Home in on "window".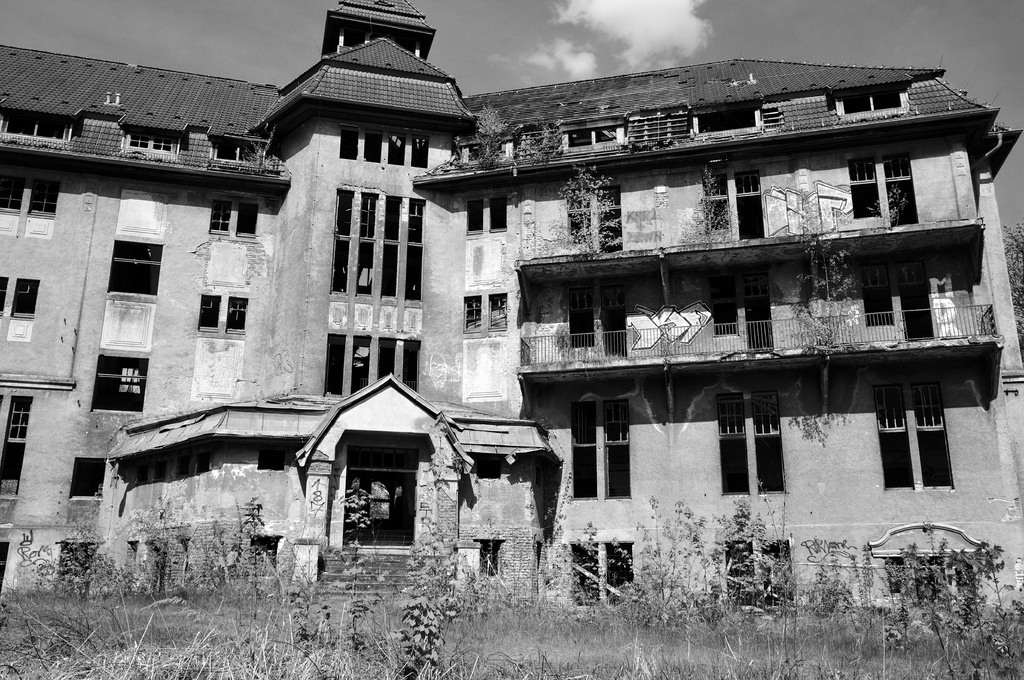
Homed in at [left=465, top=190, right=511, bottom=236].
